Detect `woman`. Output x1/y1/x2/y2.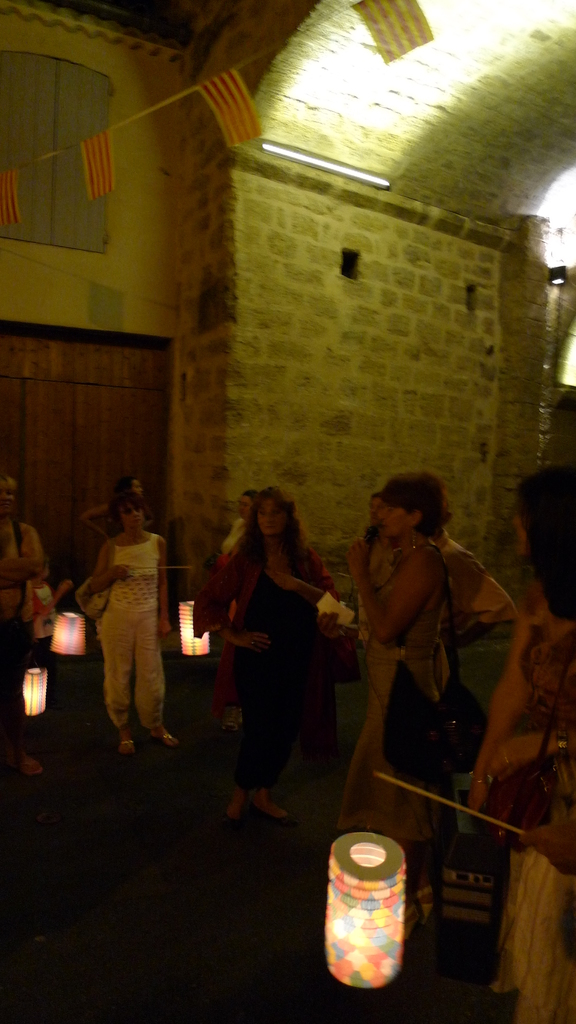
79/479/155/541.
